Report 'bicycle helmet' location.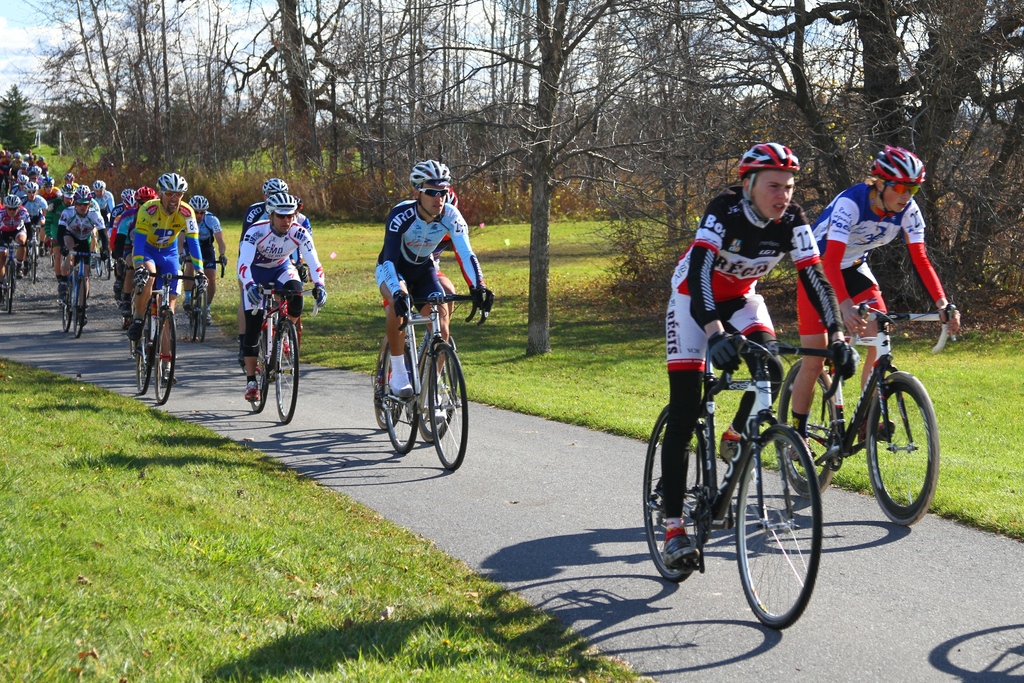
Report: [734, 141, 803, 175].
